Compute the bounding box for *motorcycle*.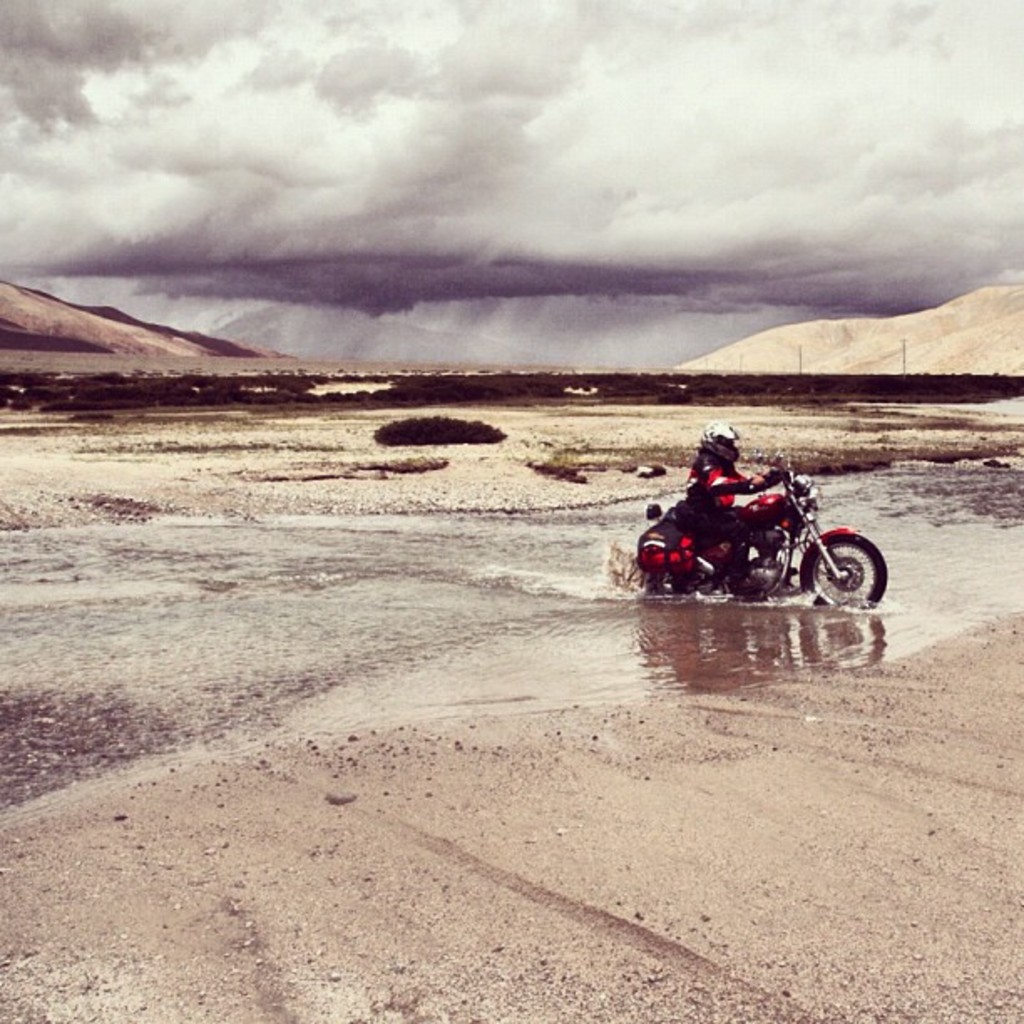
[634, 455, 883, 609].
